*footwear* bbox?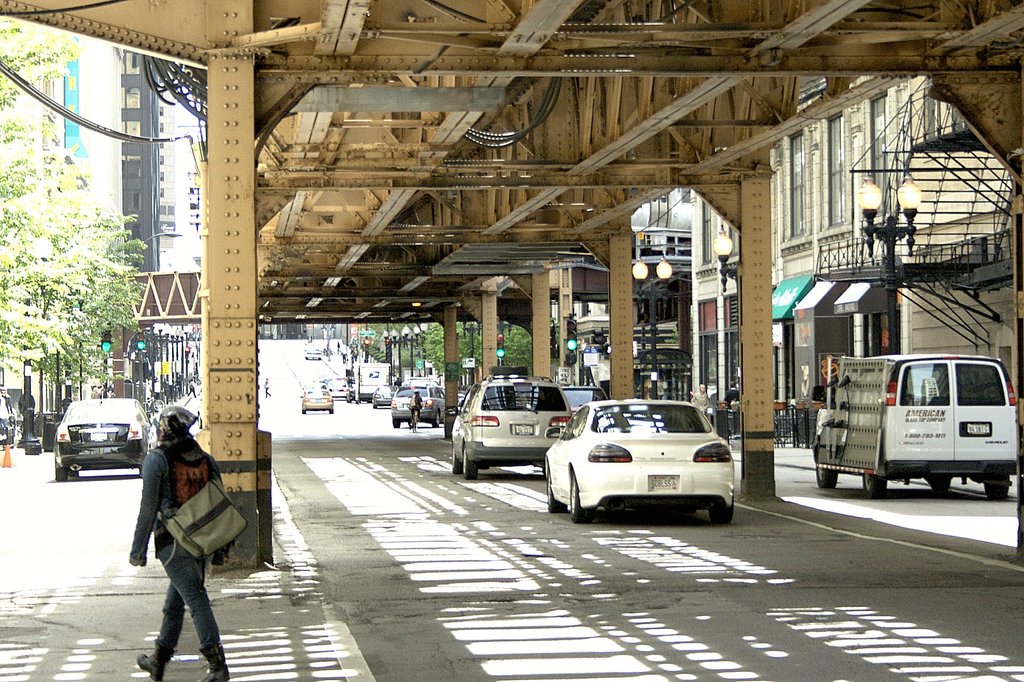
195 645 232 681
